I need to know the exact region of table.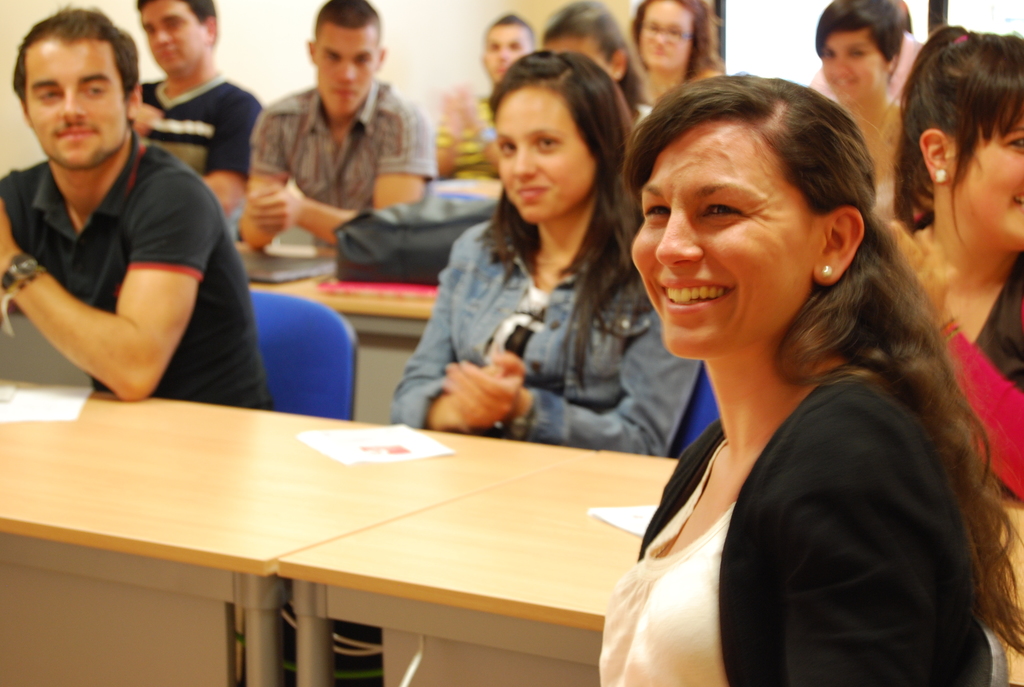
Region: rect(17, 383, 710, 686).
